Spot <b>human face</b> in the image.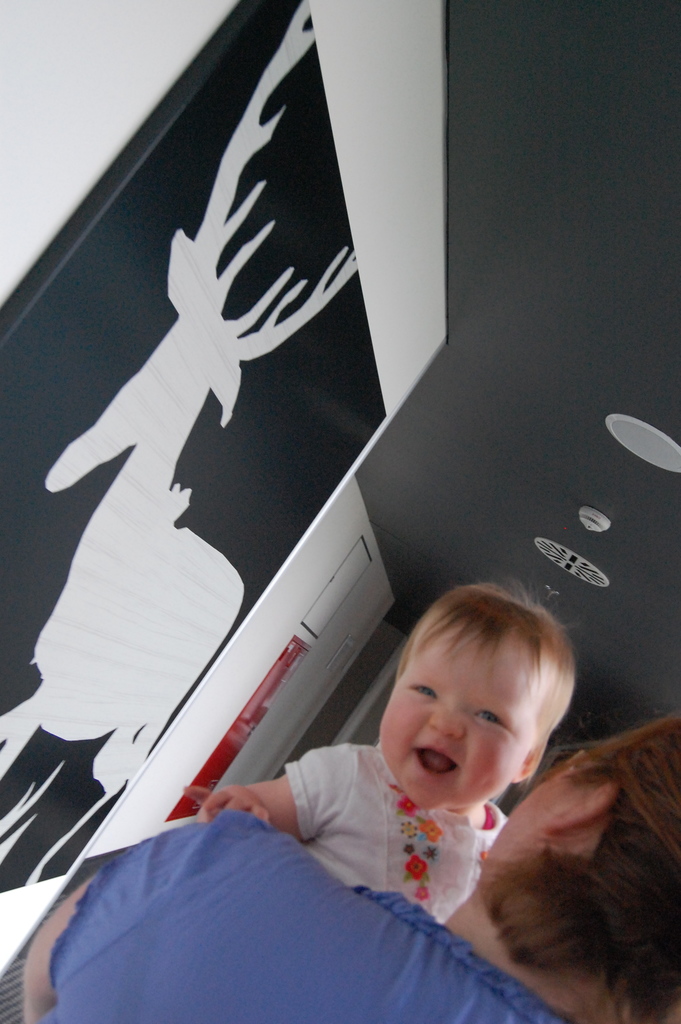
<b>human face</b> found at BBox(377, 625, 537, 816).
